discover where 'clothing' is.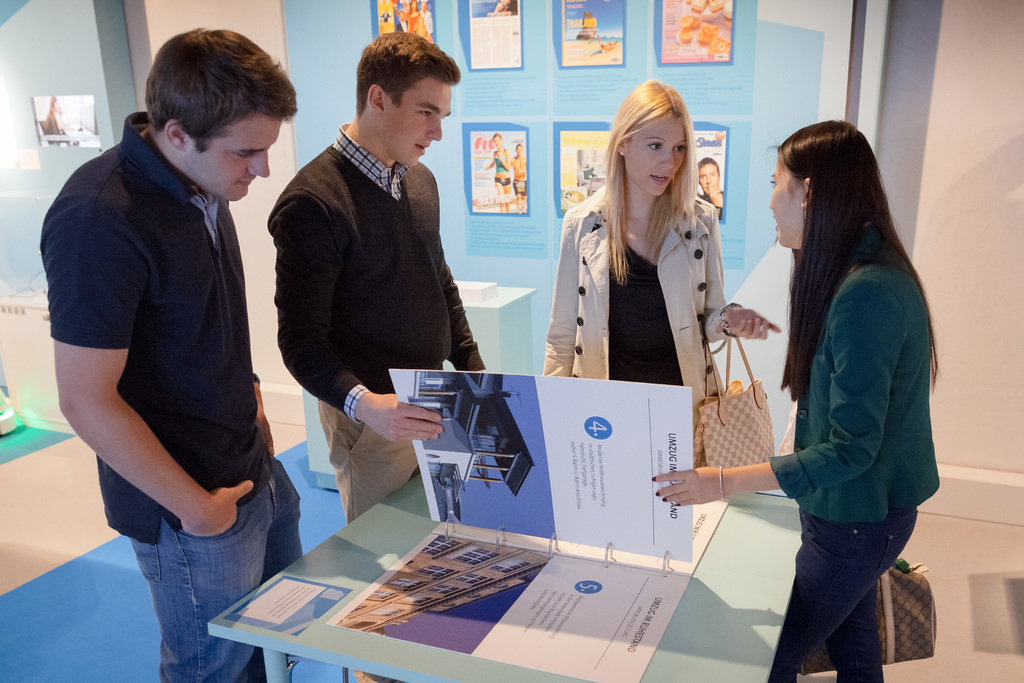
Discovered at bbox(493, 147, 508, 186).
